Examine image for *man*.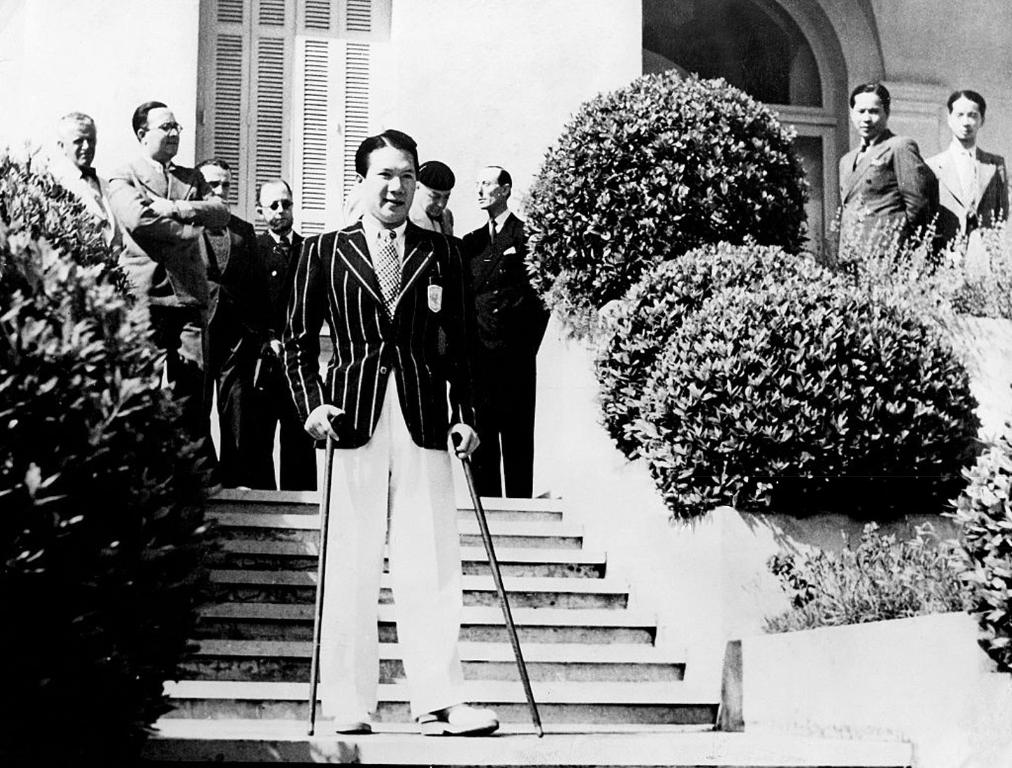
Examination result: (x1=255, y1=177, x2=311, y2=493).
